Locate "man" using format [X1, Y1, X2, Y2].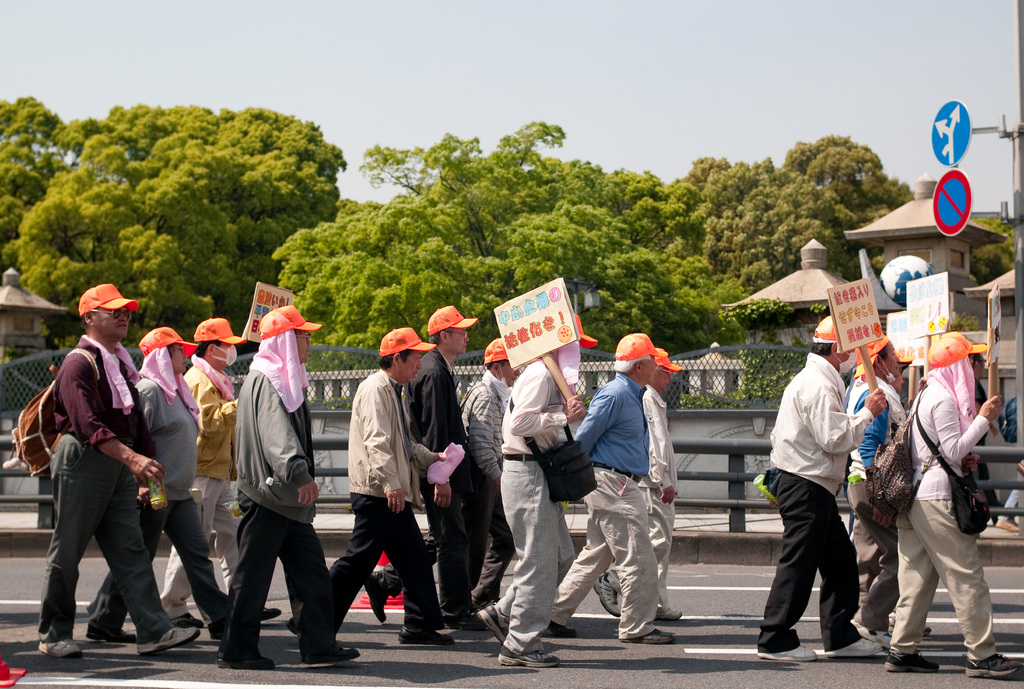
[970, 354, 1002, 526].
